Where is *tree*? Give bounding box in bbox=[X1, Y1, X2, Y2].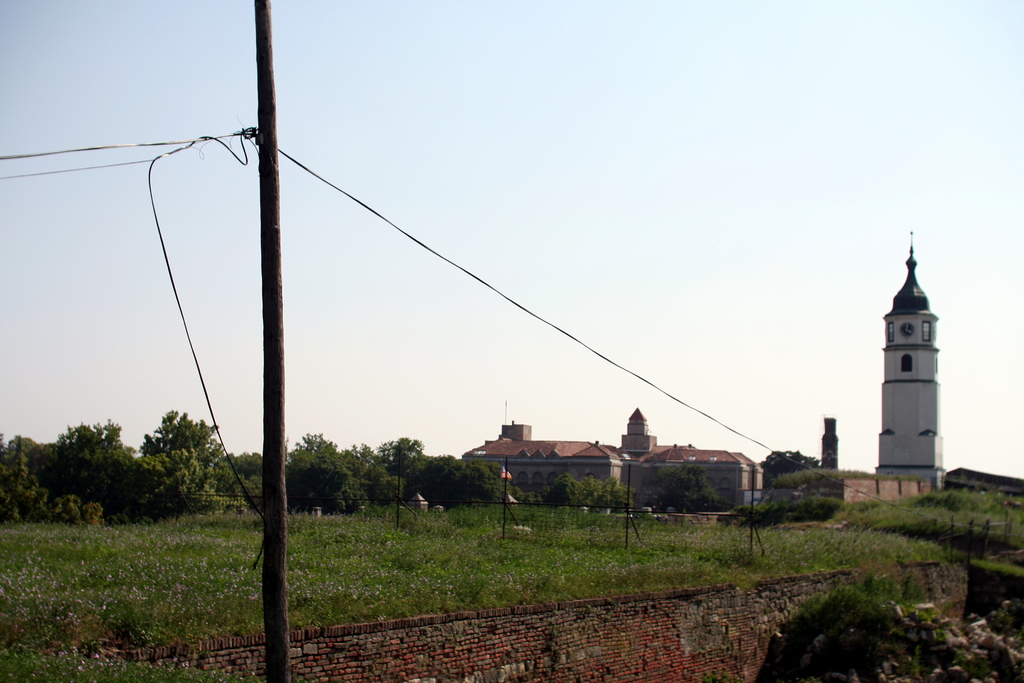
bbox=[541, 468, 640, 520].
